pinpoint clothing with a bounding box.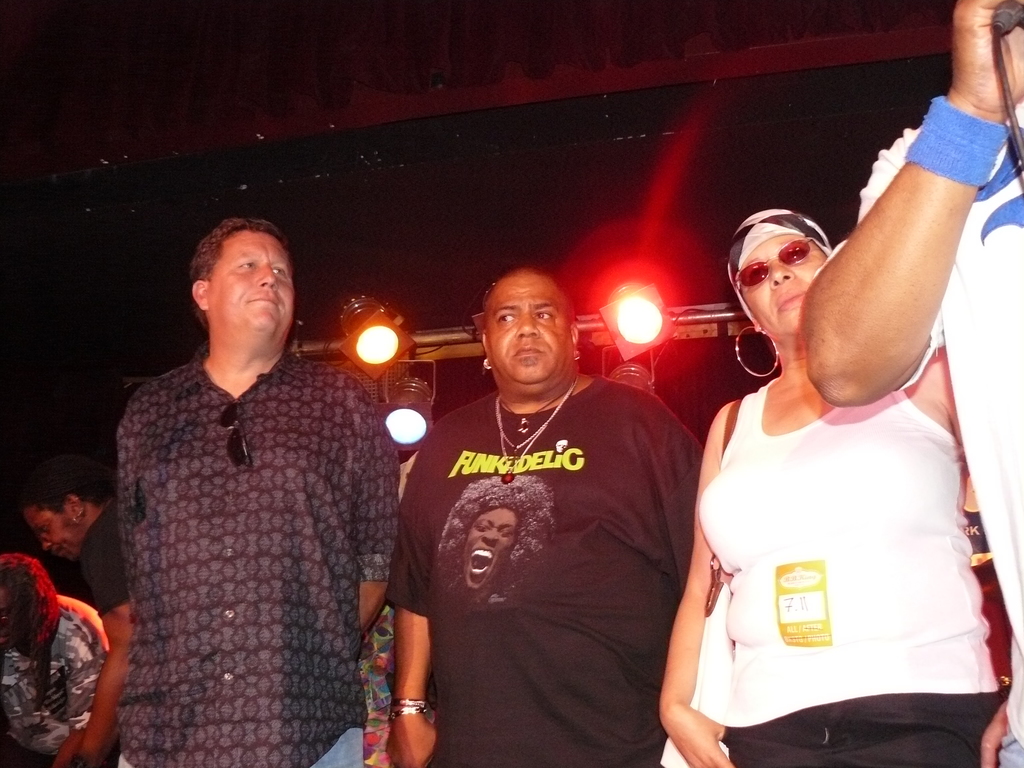
<region>0, 590, 118, 767</region>.
